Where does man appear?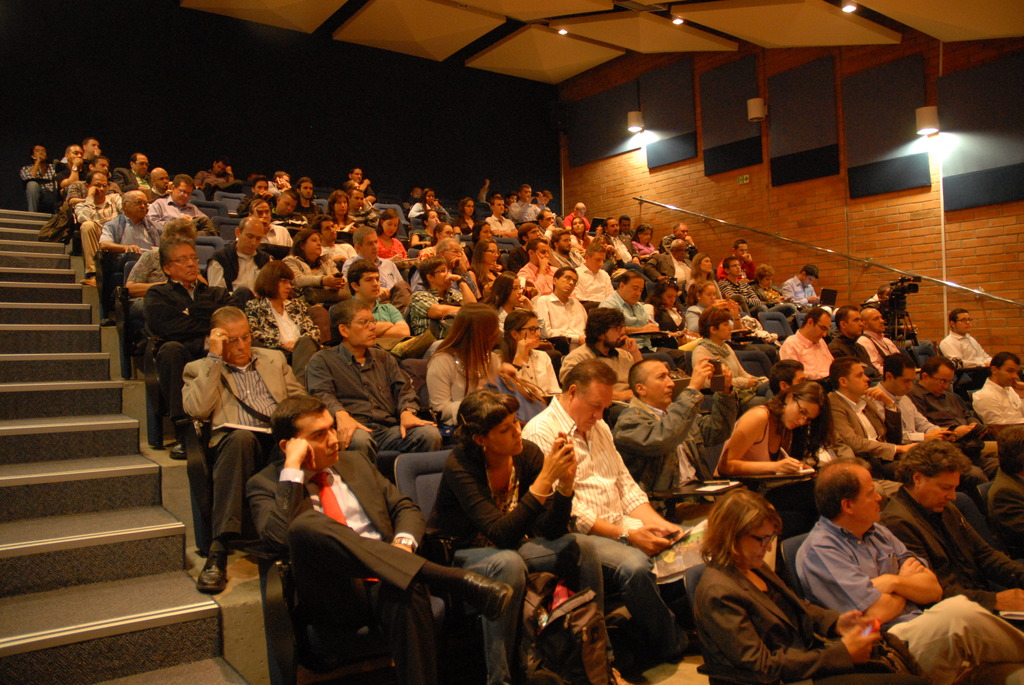
Appears at crop(573, 241, 612, 301).
